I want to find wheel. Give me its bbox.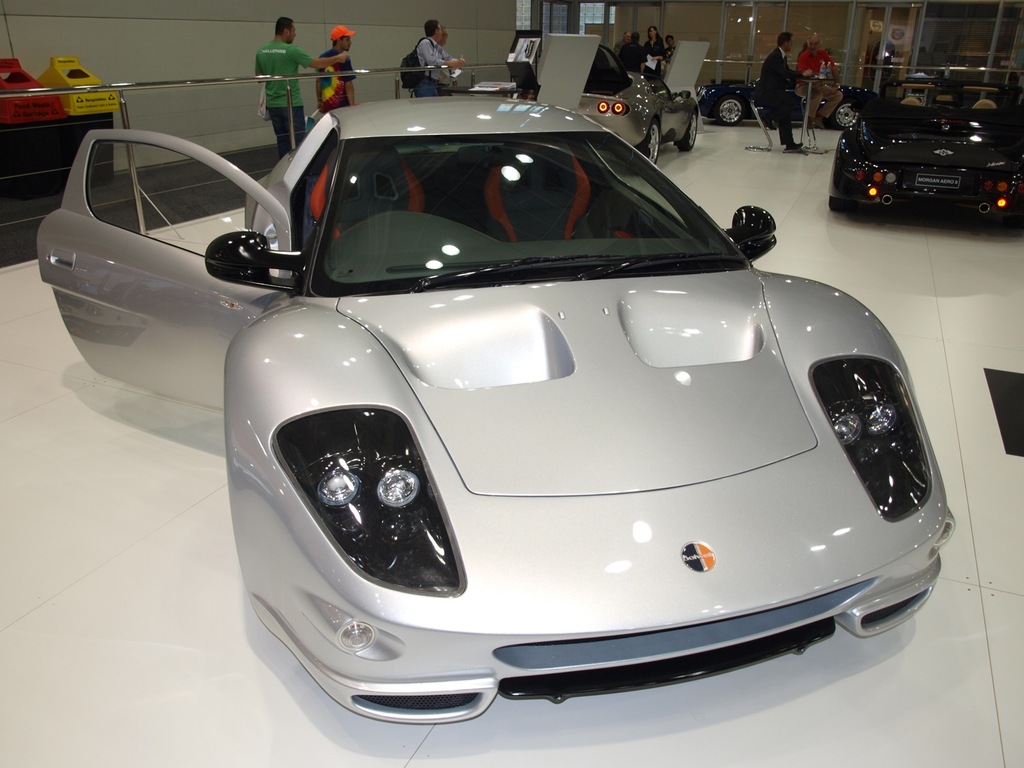
box(713, 95, 754, 124).
